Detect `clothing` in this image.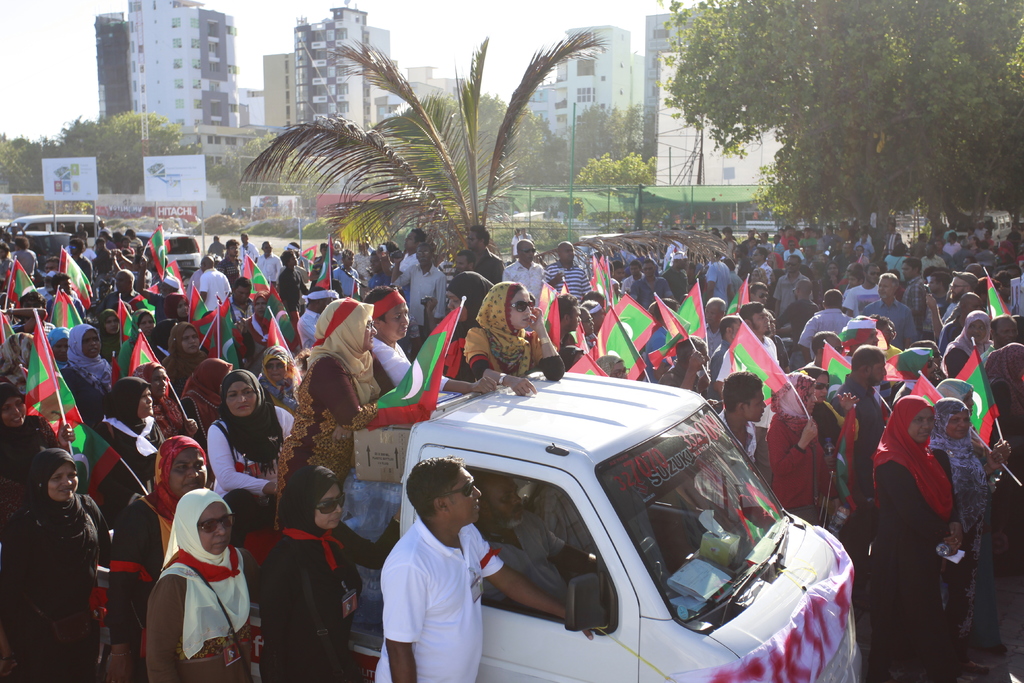
Detection: (99,375,164,582).
